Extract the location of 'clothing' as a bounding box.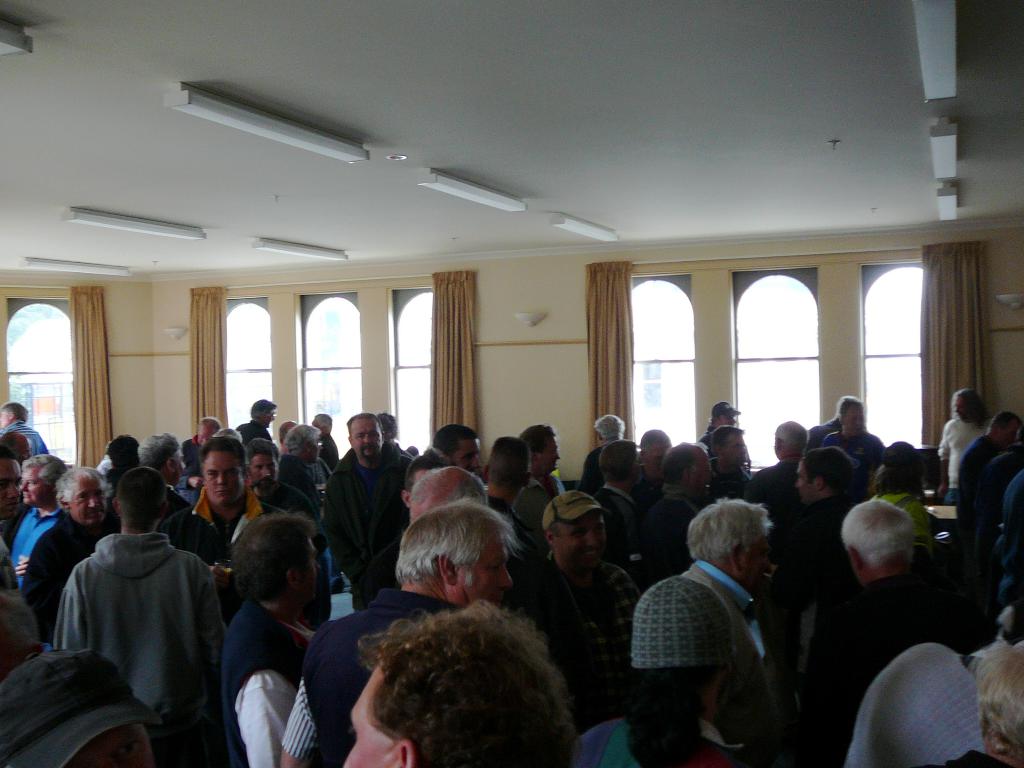
pyautogui.locateOnScreen(216, 596, 317, 767).
